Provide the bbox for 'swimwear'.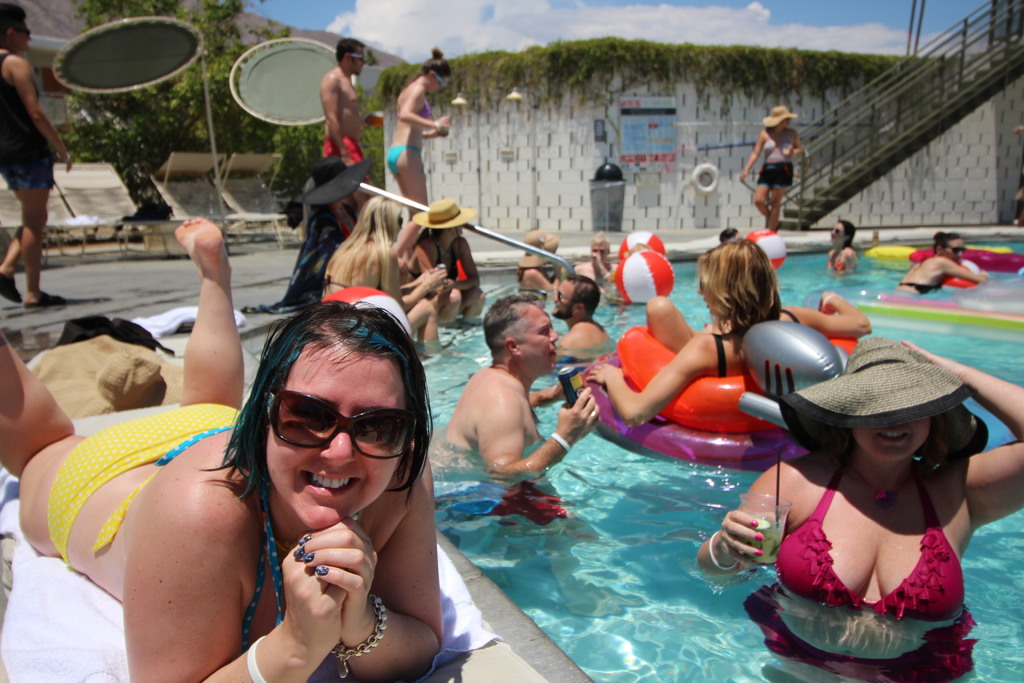
rect(824, 244, 854, 273).
